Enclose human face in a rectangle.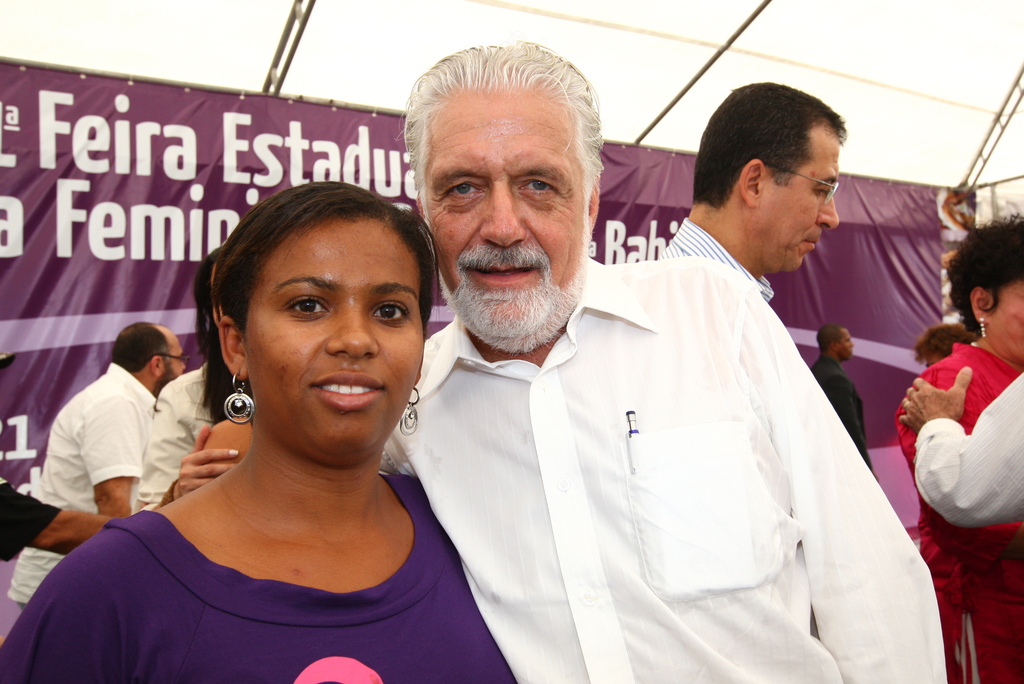
Rect(244, 213, 420, 464).
